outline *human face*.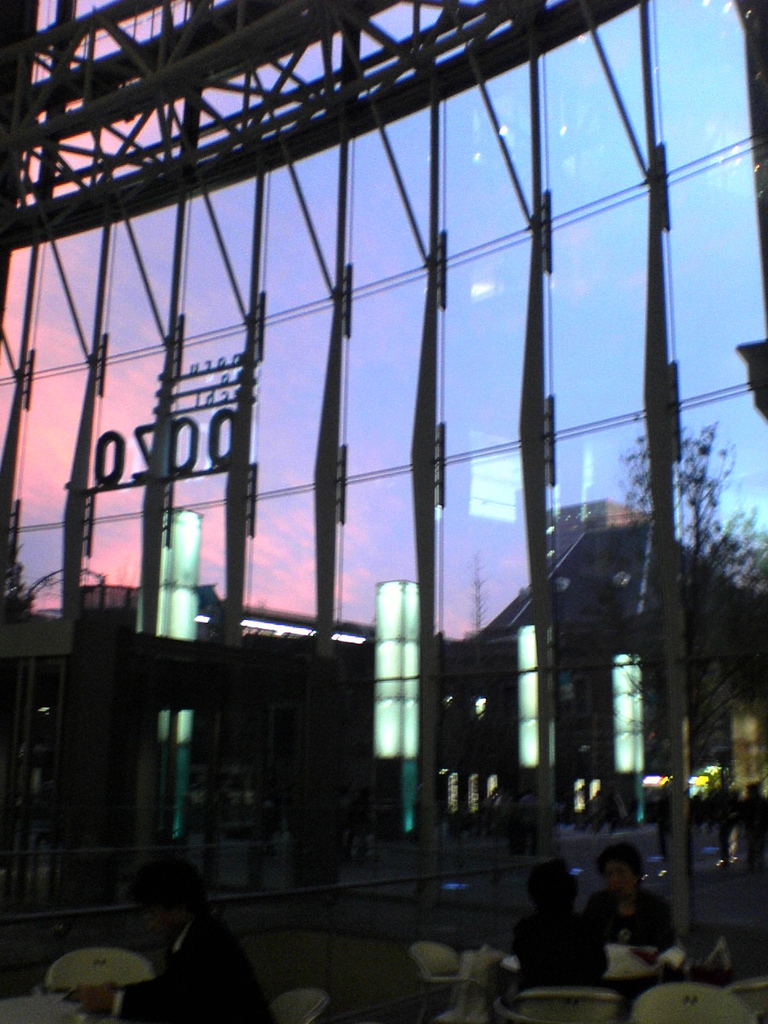
Outline: Rect(603, 867, 630, 904).
